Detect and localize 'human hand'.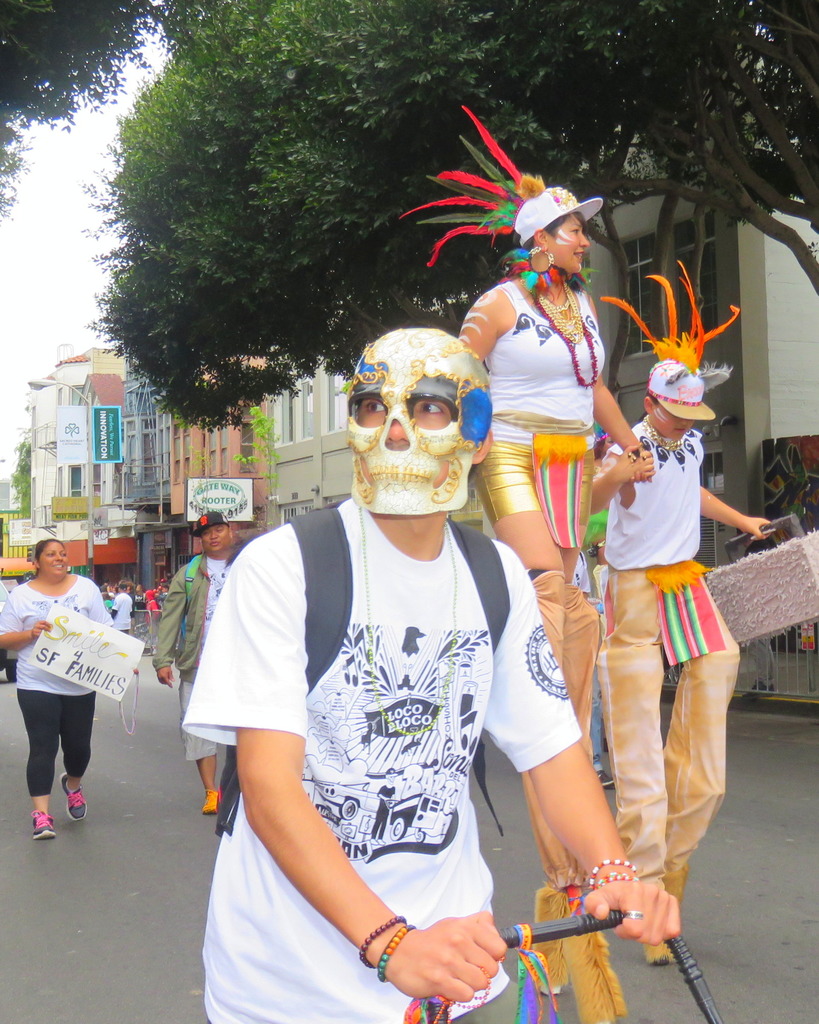
Localized at l=614, t=442, r=656, b=481.
